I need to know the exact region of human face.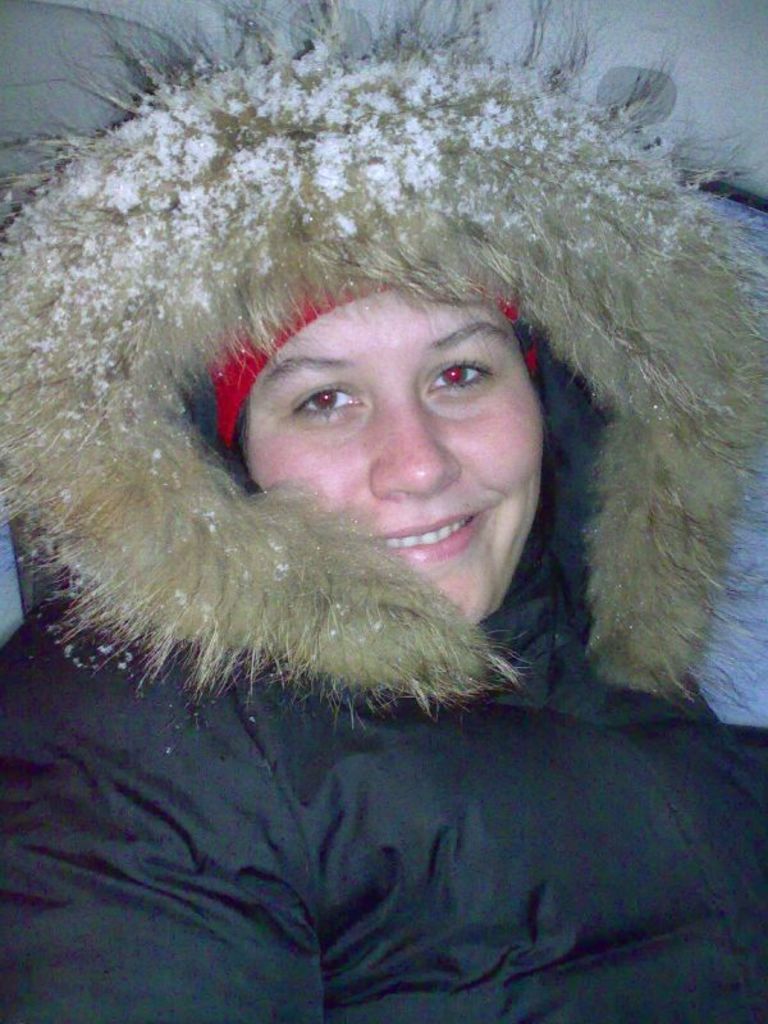
Region: [247,278,548,627].
